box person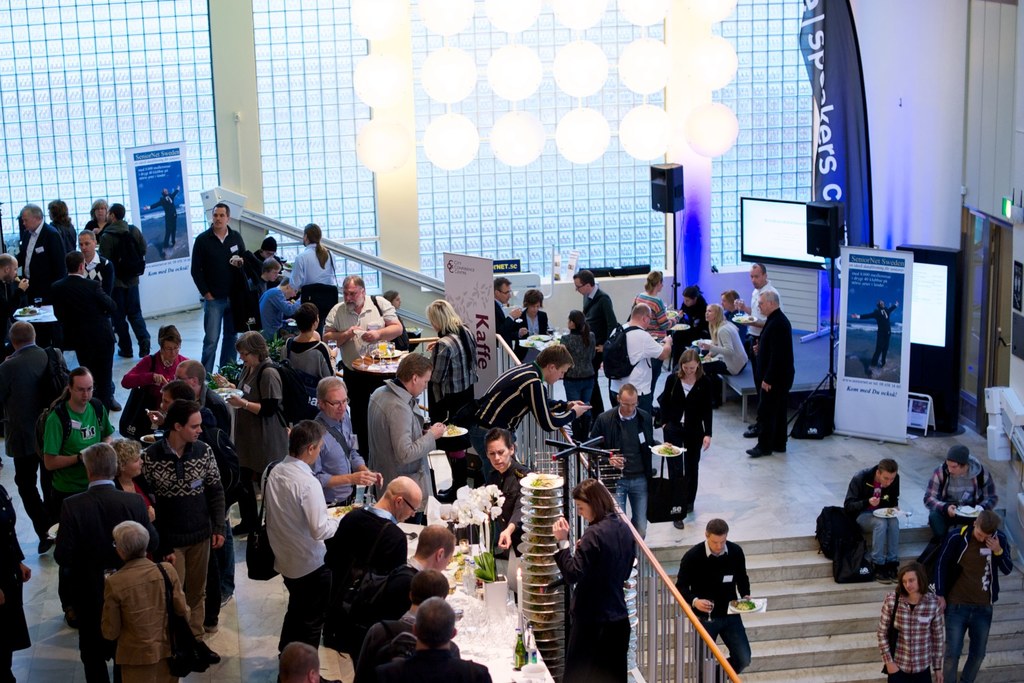
(474,424,535,561)
